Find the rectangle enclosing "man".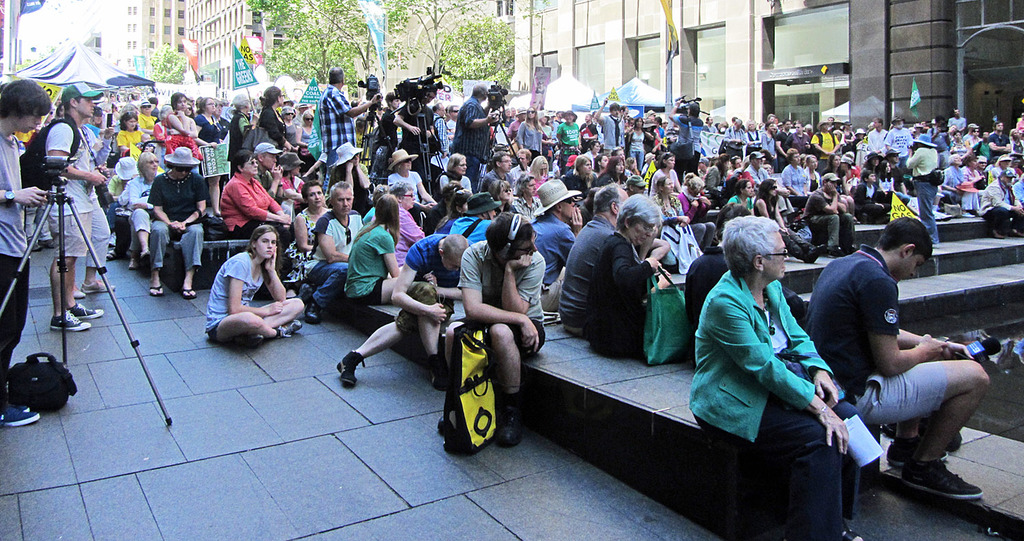
l=947, t=106, r=969, b=137.
